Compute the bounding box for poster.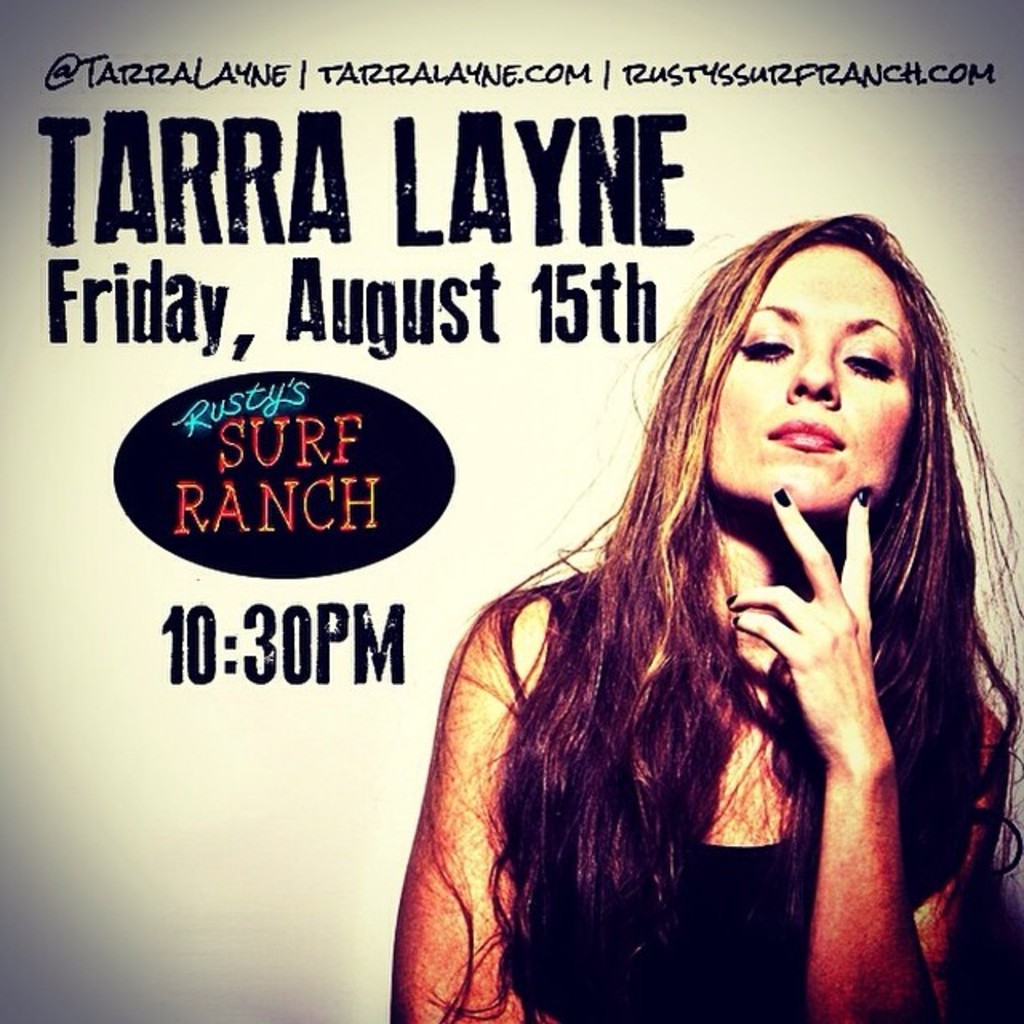
select_region(0, 0, 1022, 1022).
